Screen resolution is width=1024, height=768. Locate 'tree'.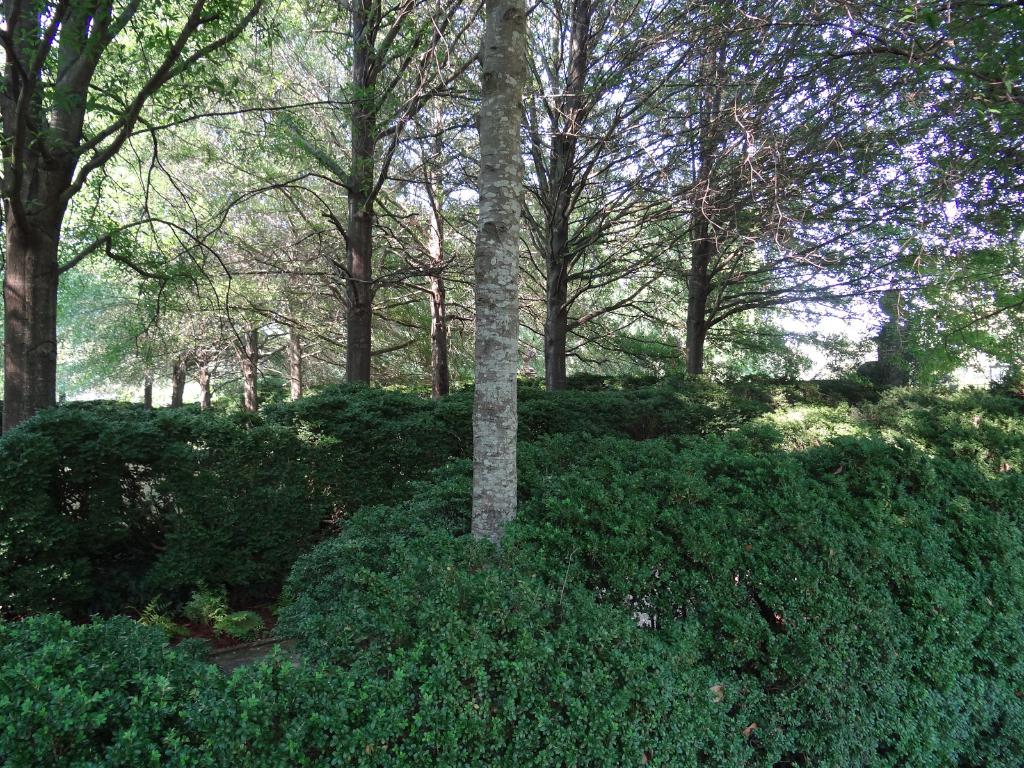
664, 0, 1023, 417.
